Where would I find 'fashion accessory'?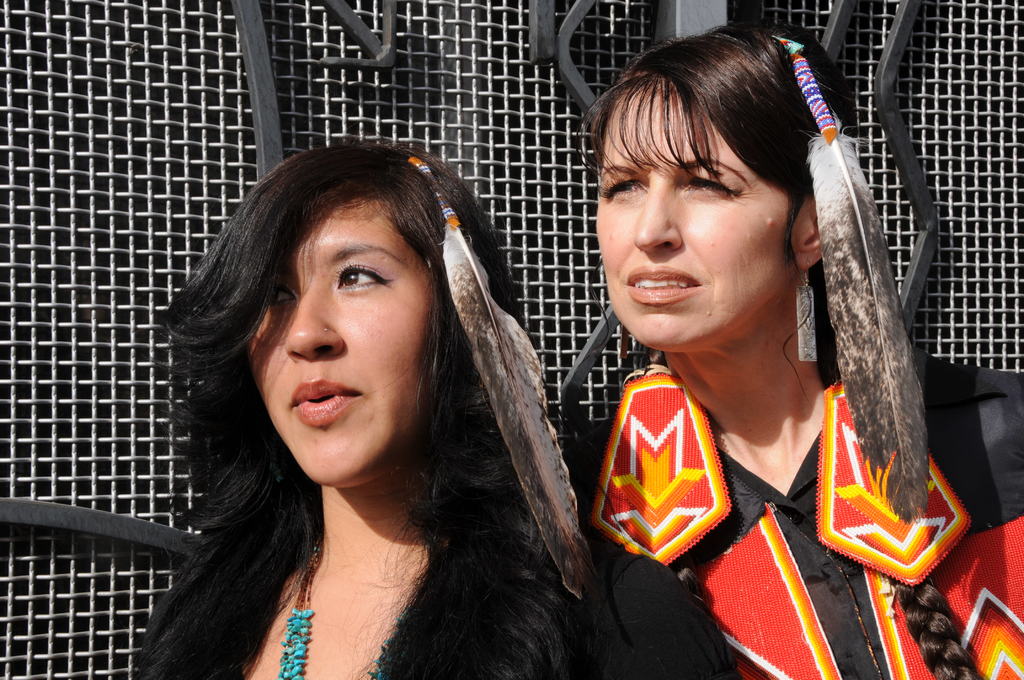
At 413, 152, 587, 609.
